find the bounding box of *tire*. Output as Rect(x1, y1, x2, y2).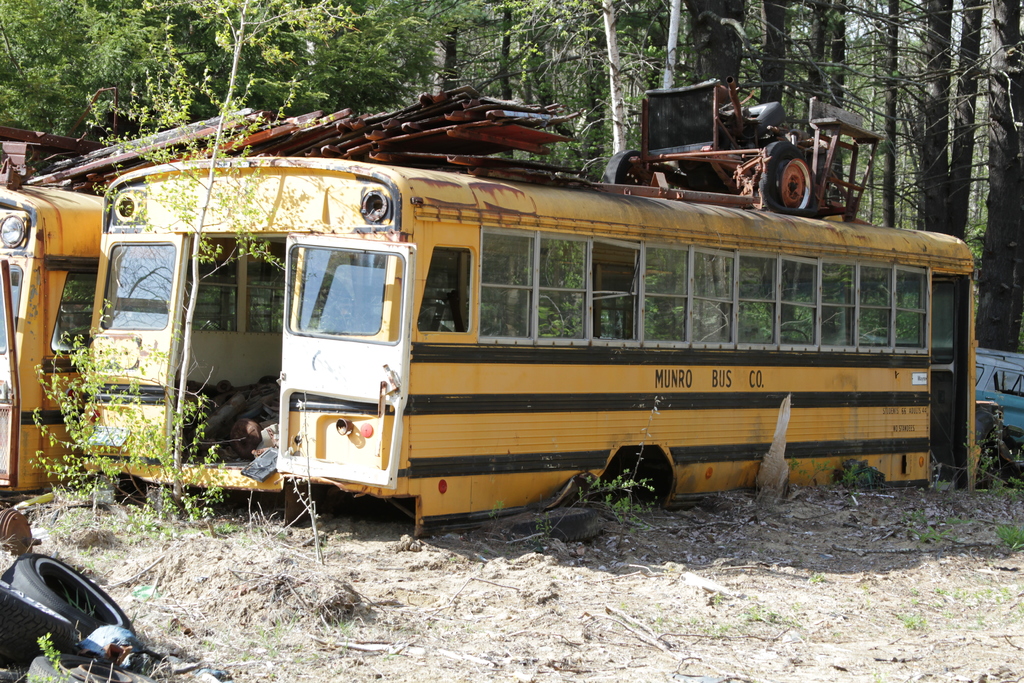
Rect(24, 653, 156, 682).
